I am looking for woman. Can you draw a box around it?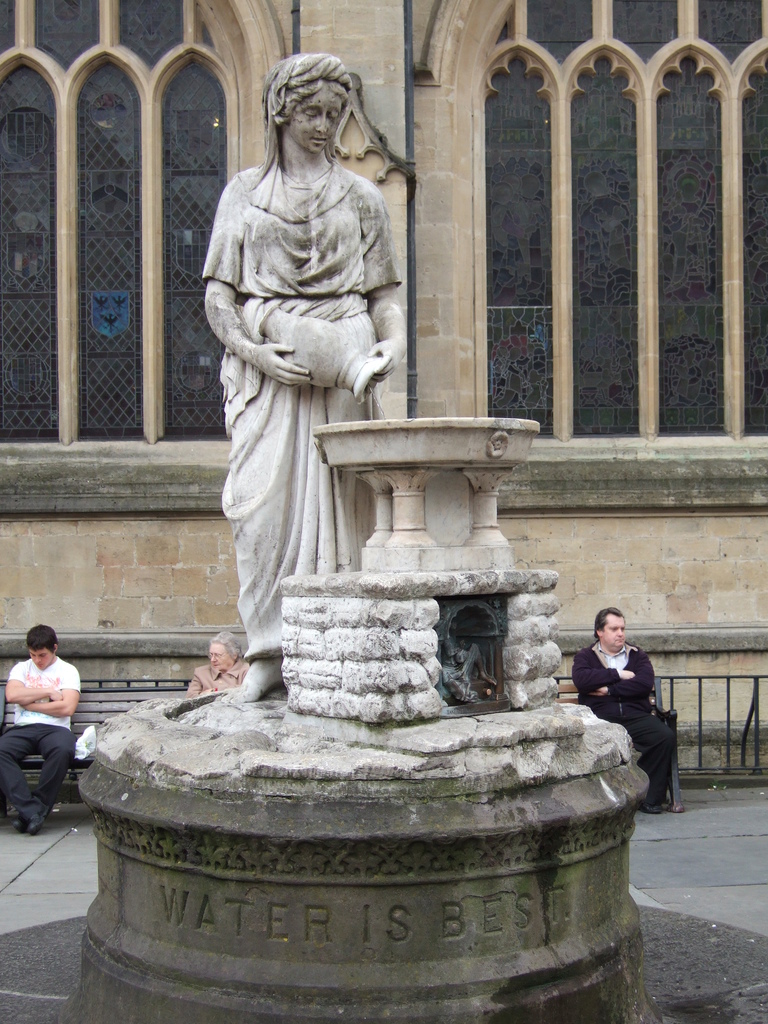
Sure, the bounding box is bbox=(196, 50, 417, 708).
